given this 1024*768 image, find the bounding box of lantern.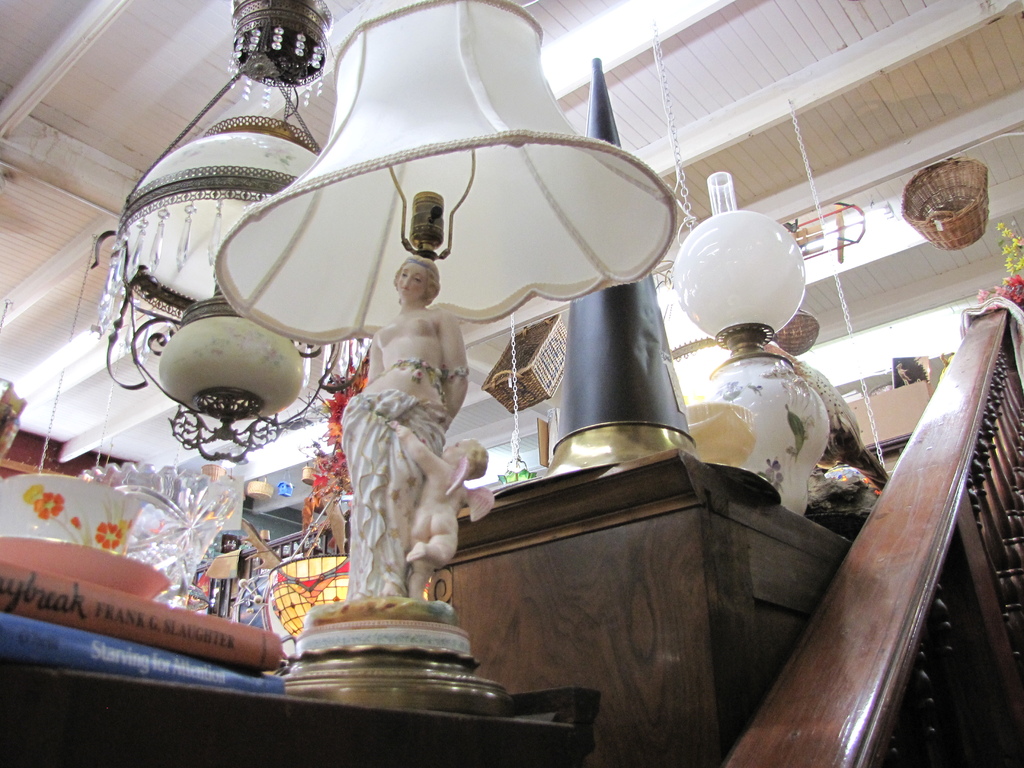
[211,0,669,336].
